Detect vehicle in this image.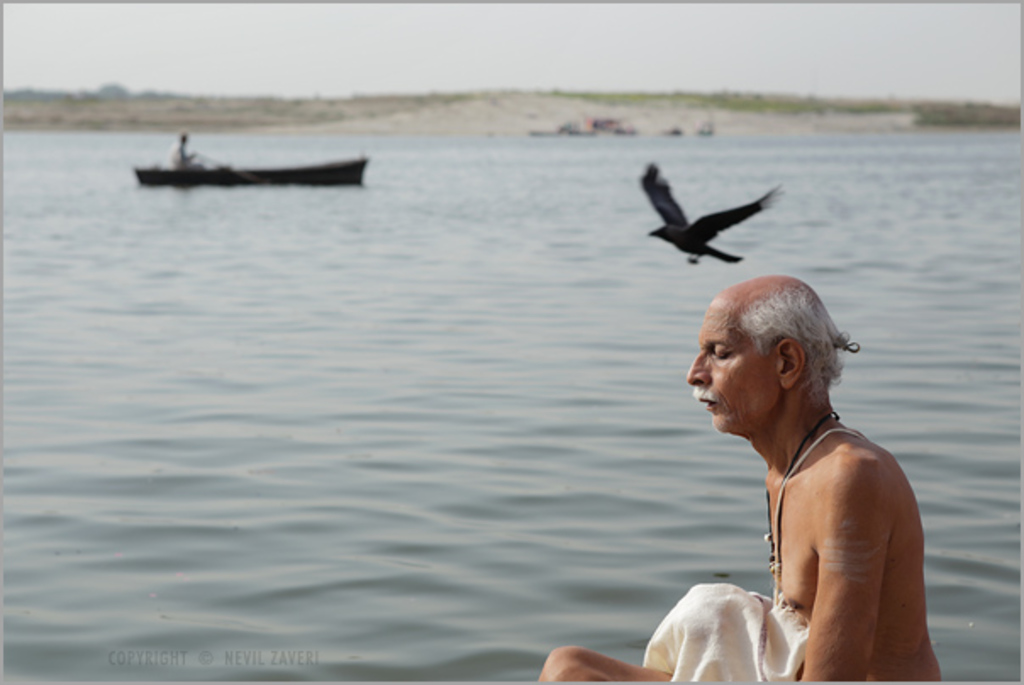
Detection: region(695, 114, 715, 137).
